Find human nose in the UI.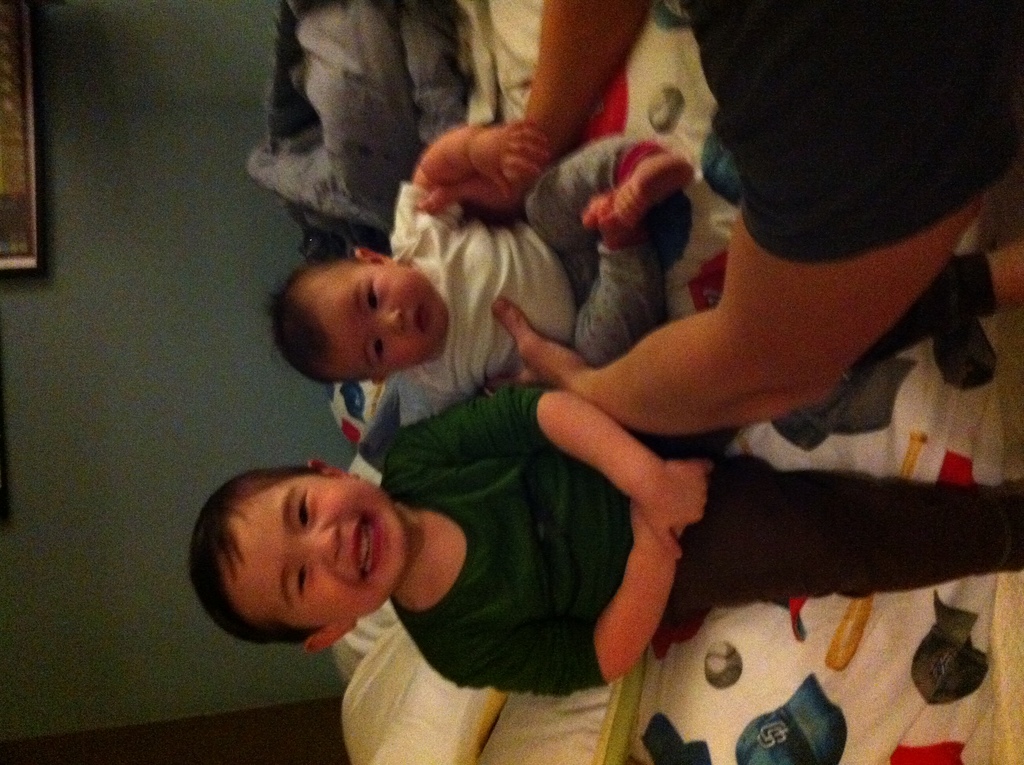
UI element at <region>305, 527, 342, 561</region>.
